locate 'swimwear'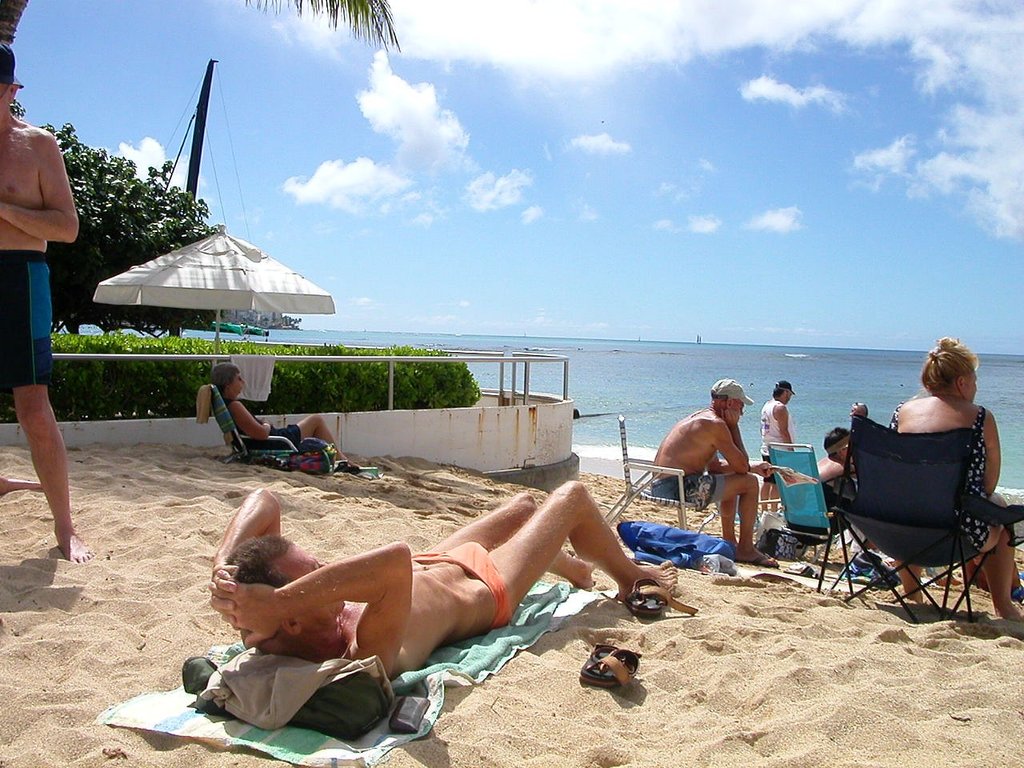
887, 406, 993, 550
